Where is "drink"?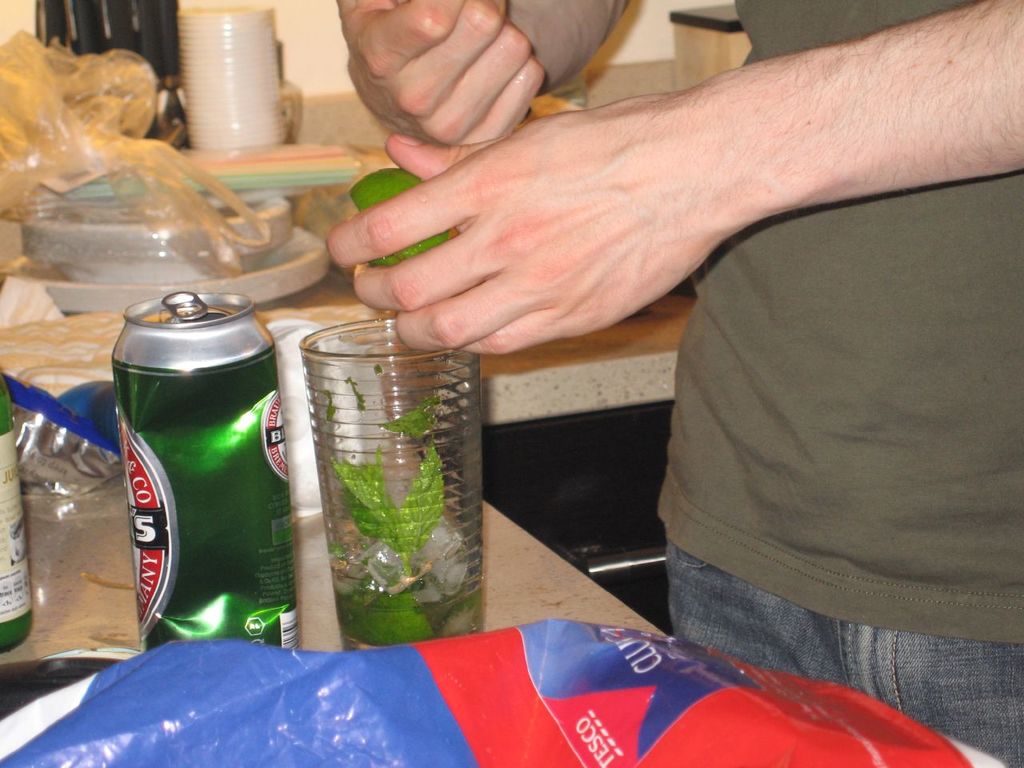
box(114, 278, 321, 669).
